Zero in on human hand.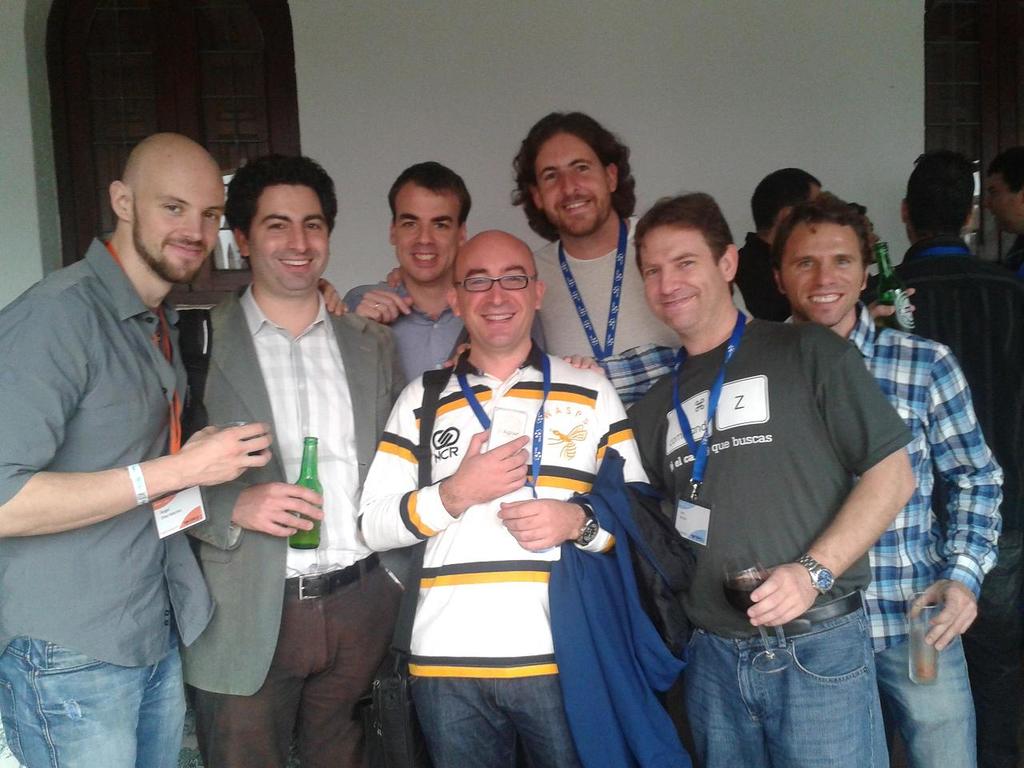
Zeroed in: <region>866, 286, 919, 324</region>.
